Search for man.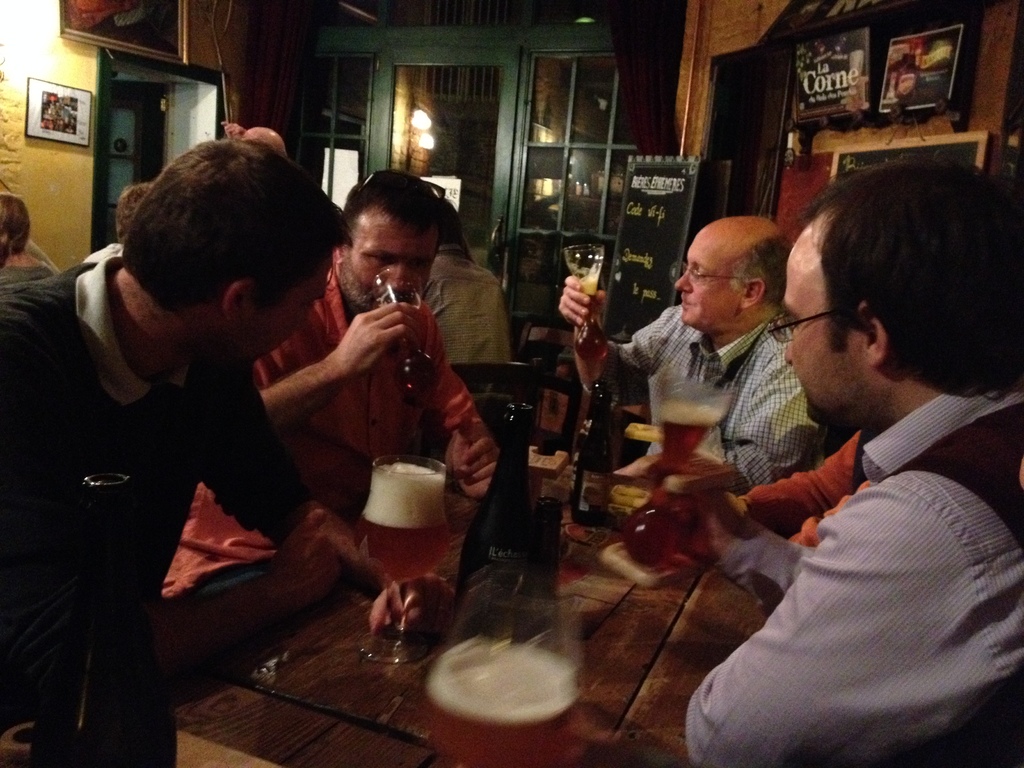
Found at [696,133,1019,756].
